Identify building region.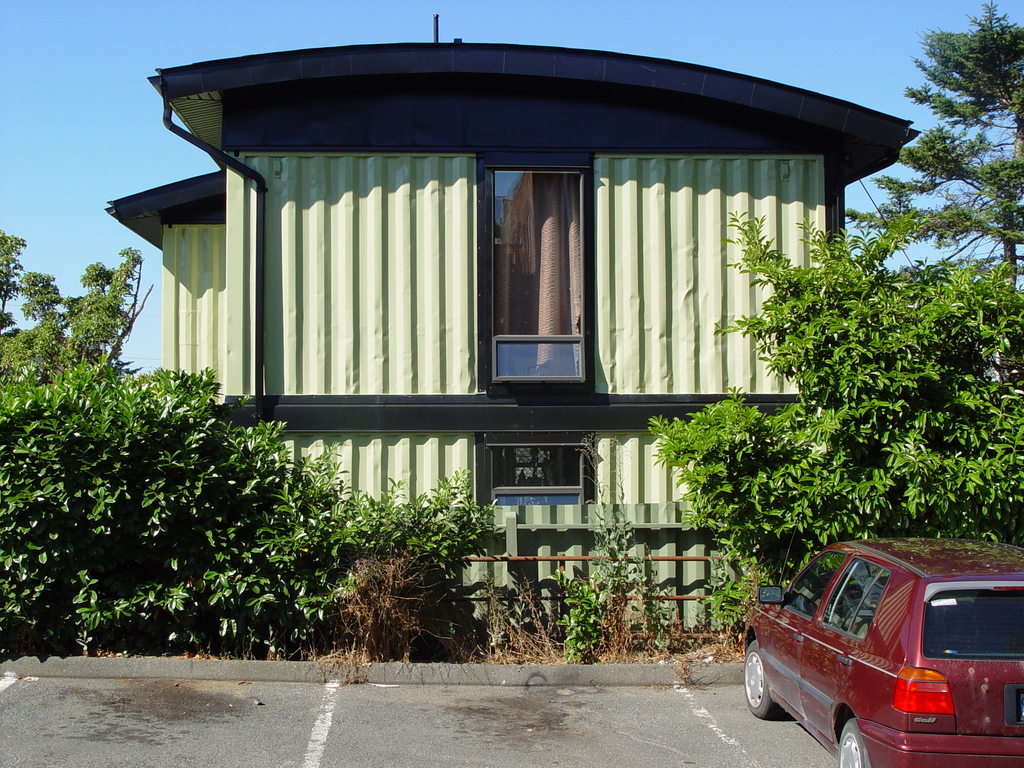
Region: box=[102, 11, 925, 642].
